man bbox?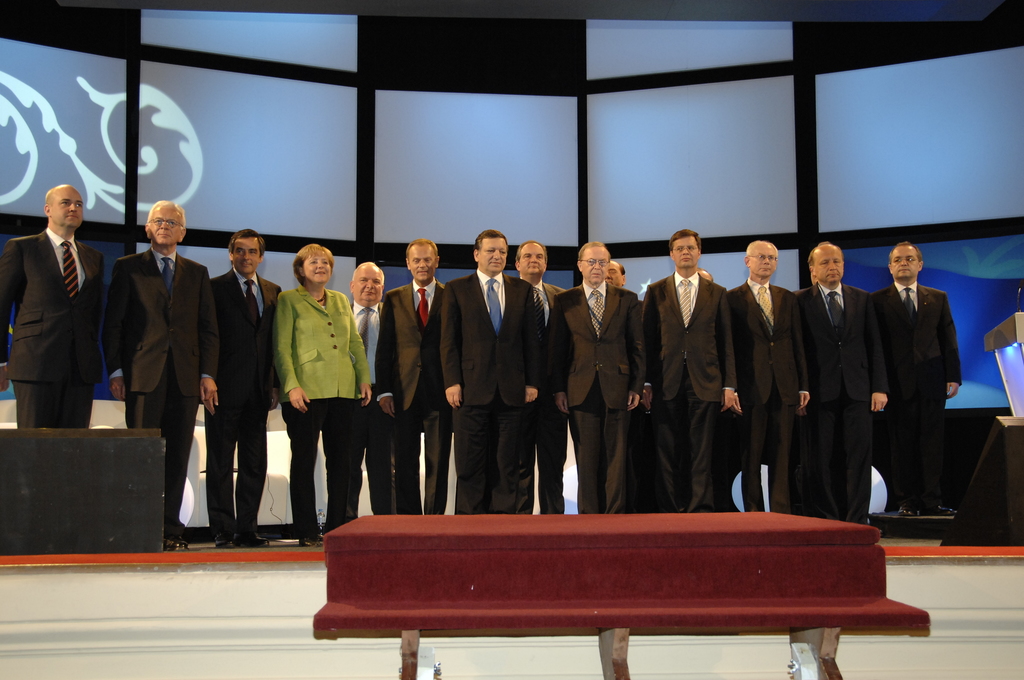
select_region(371, 236, 454, 519)
